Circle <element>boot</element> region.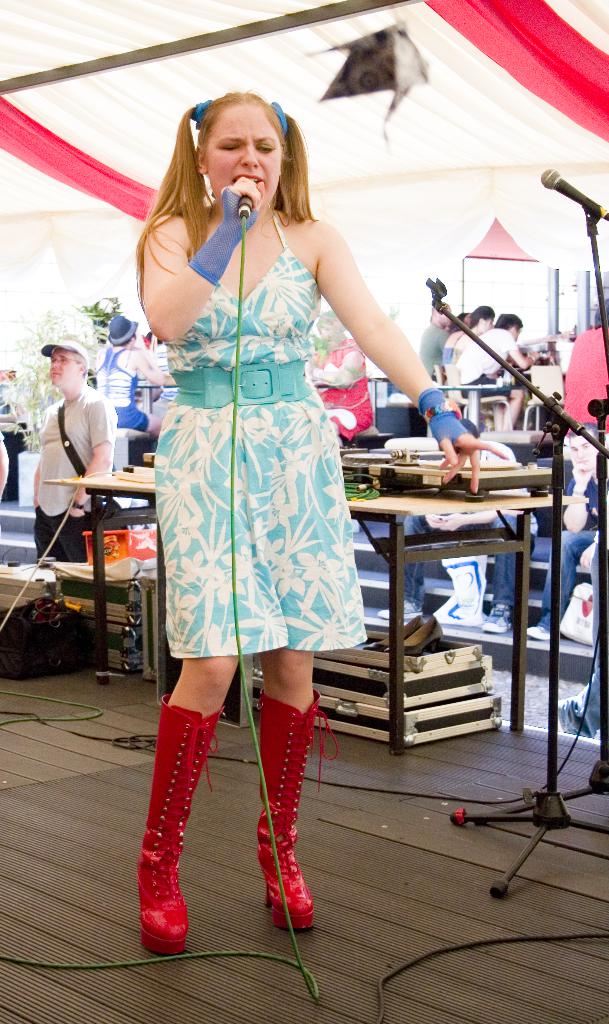
Region: region(134, 675, 221, 956).
